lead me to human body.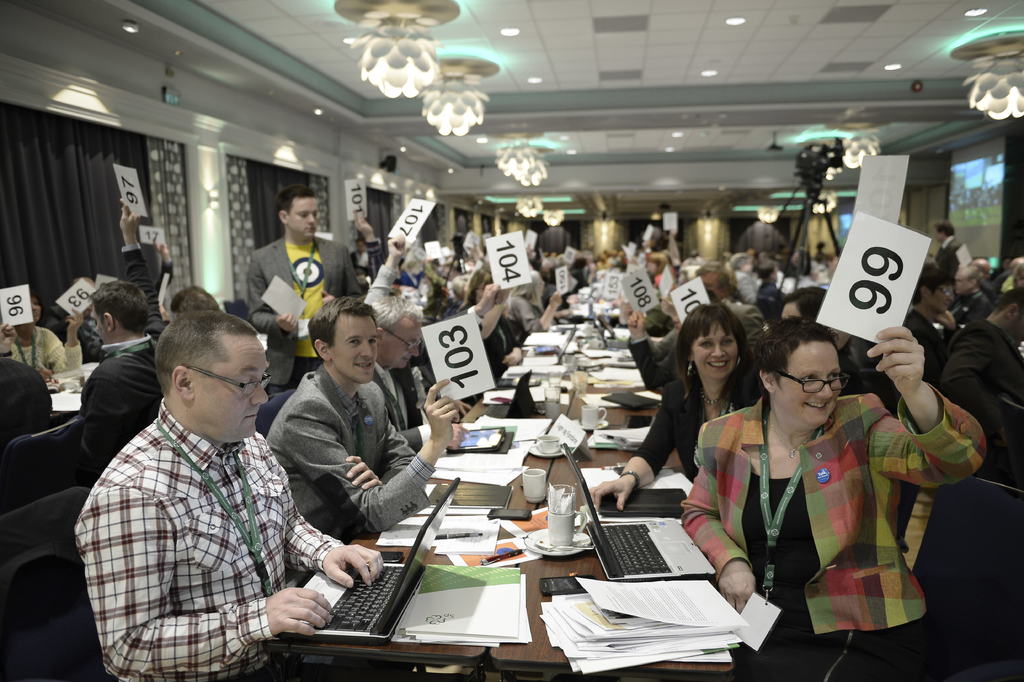
Lead to <bbox>0, 360, 53, 438</bbox>.
